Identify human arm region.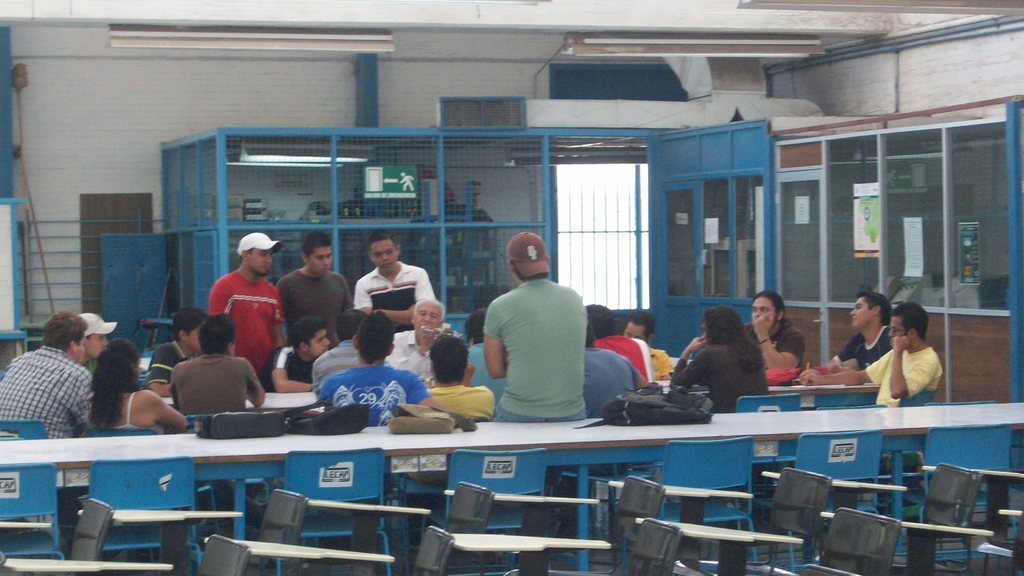
Region: bbox=(68, 365, 108, 431).
